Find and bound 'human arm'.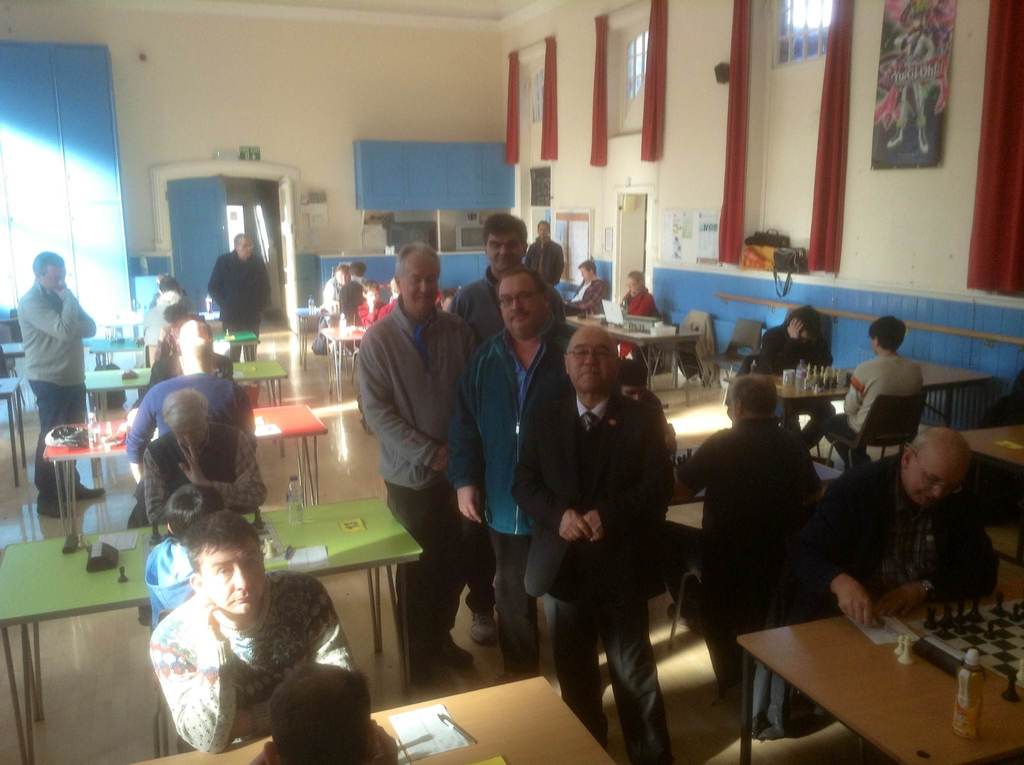
Bound: rect(659, 385, 677, 459).
